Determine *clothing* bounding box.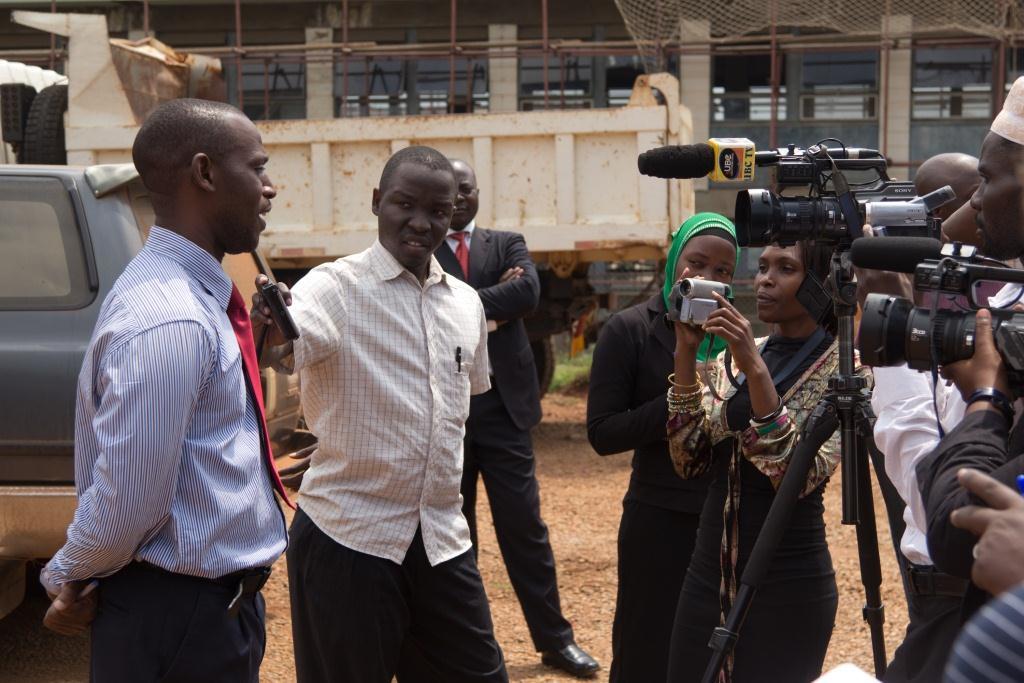
Determined: 290,509,524,682.
